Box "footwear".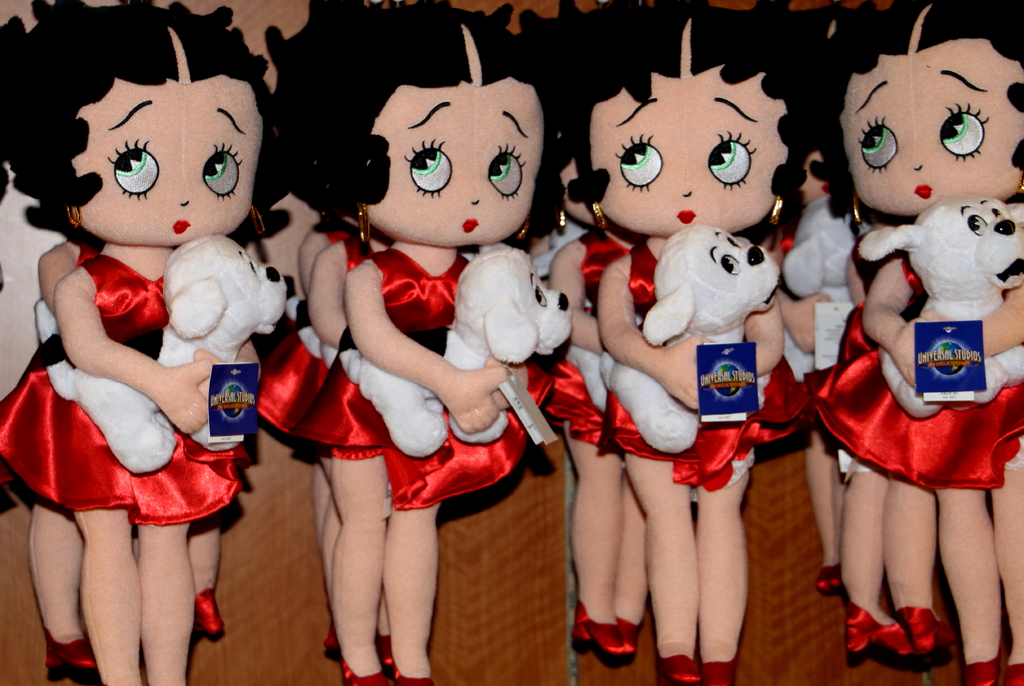
323/610/343/653.
